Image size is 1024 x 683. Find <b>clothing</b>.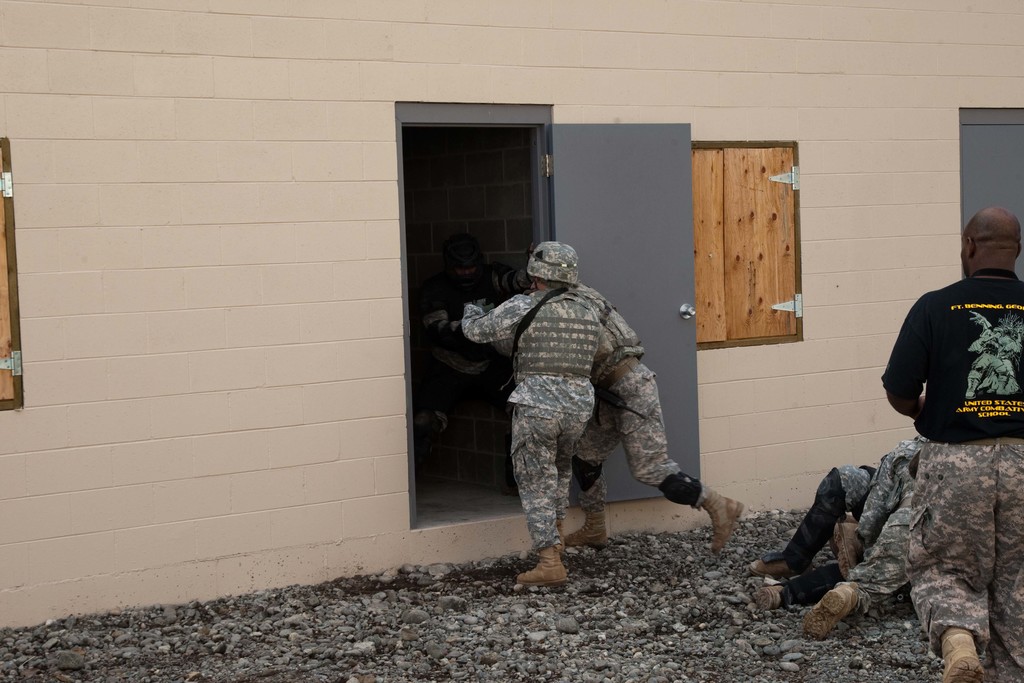
l=559, t=277, r=706, b=507.
